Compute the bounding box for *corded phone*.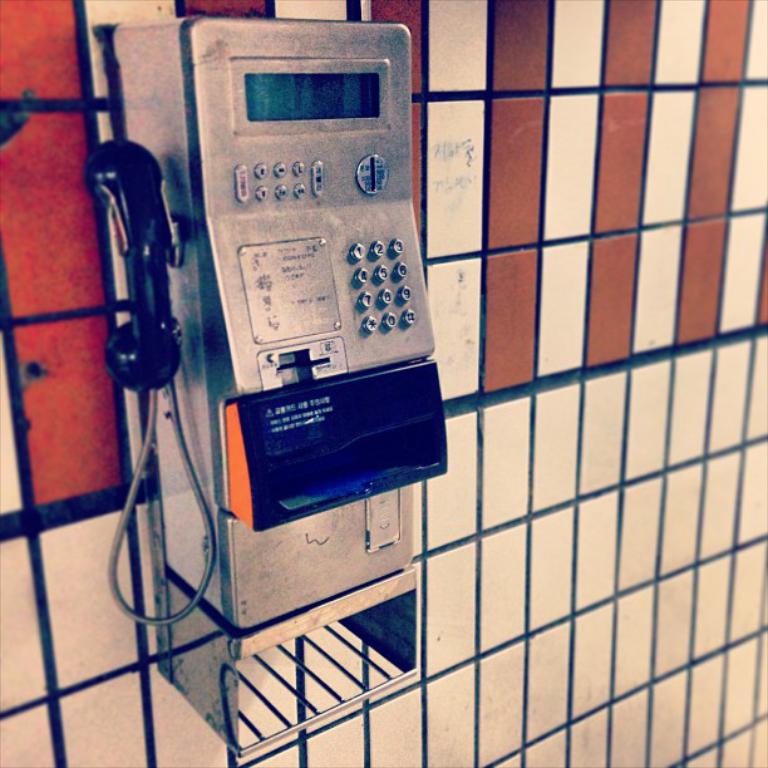
region(78, 14, 452, 644).
